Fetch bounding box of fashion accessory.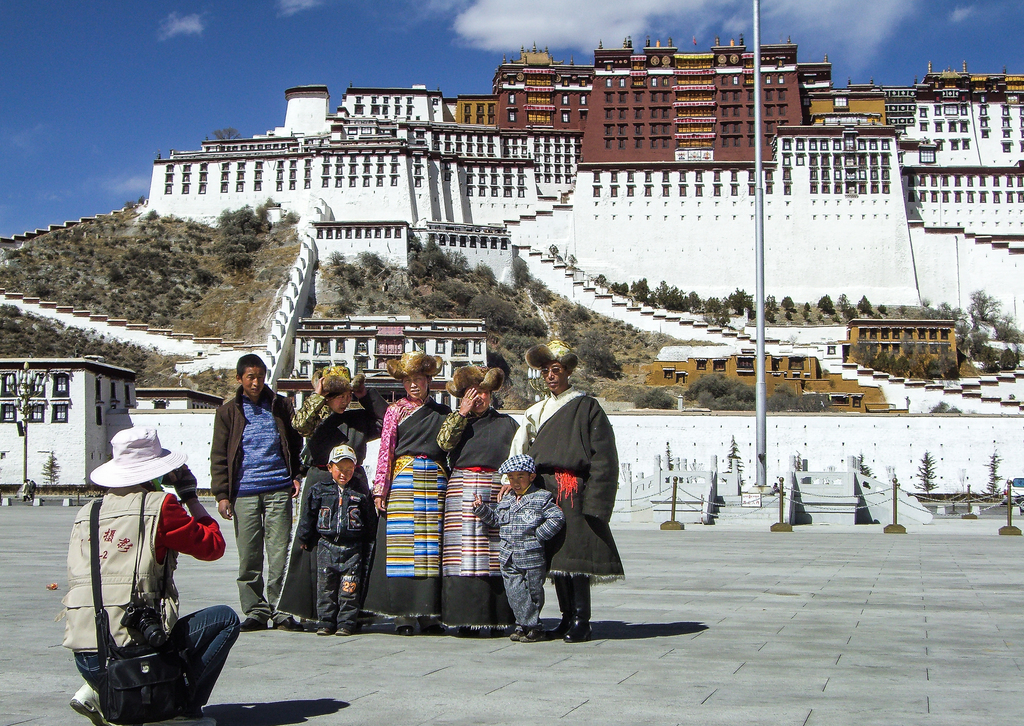
Bbox: <box>444,365,505,391</box>.
